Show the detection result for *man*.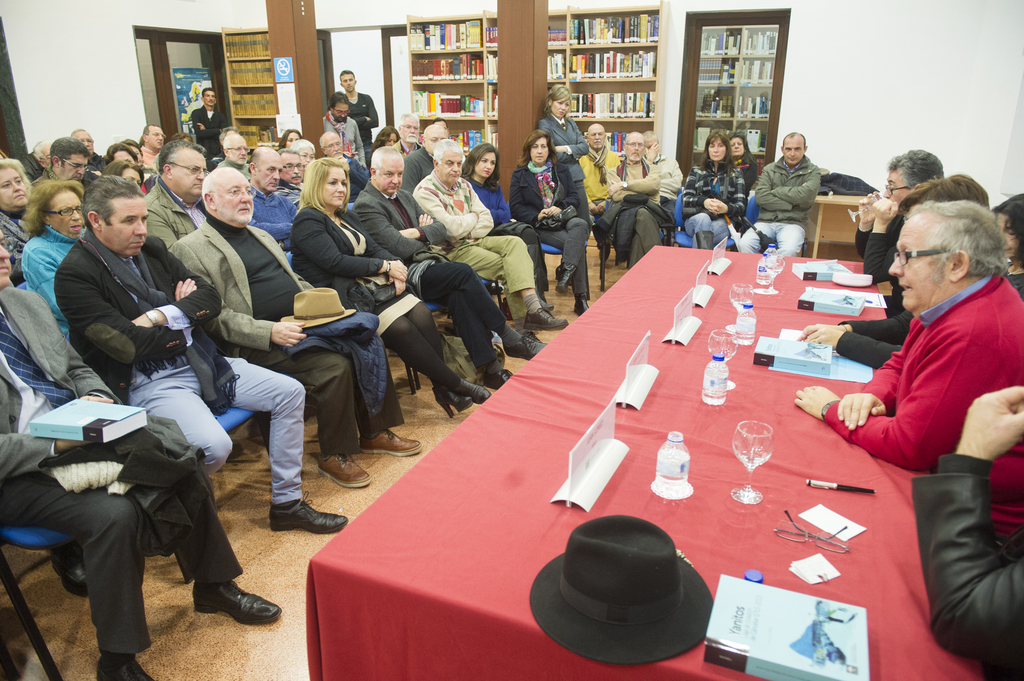
select_region(604, 129, 666, 261).
